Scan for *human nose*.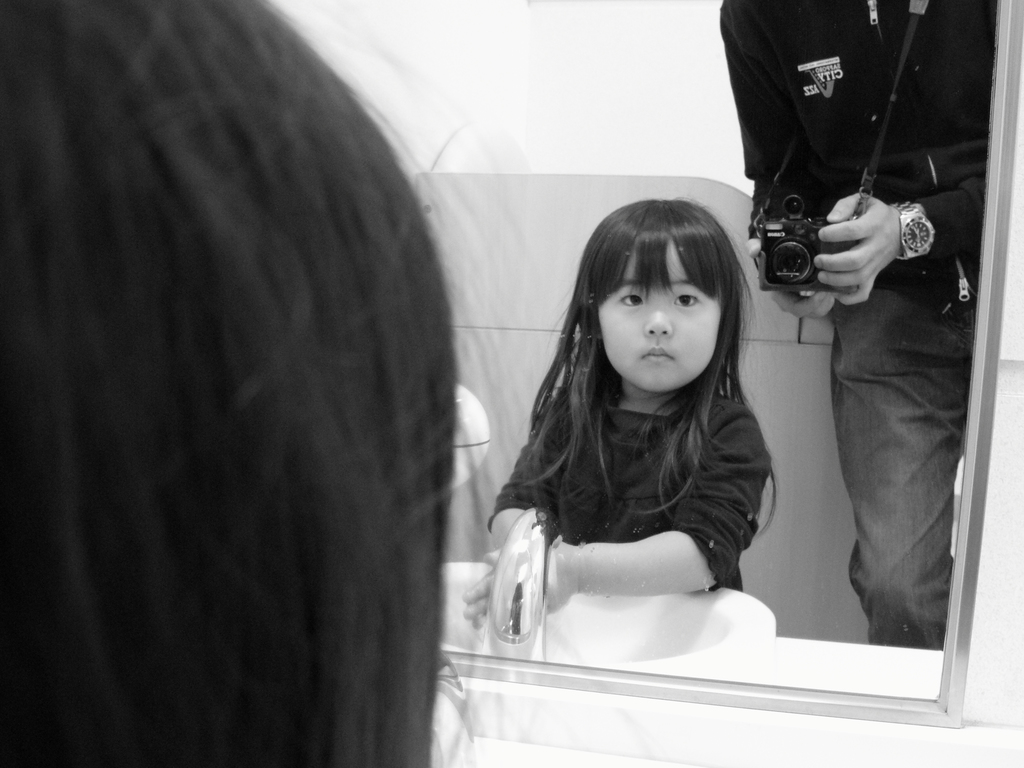
Scan result: bbox=(641, 305, 673, 338).
